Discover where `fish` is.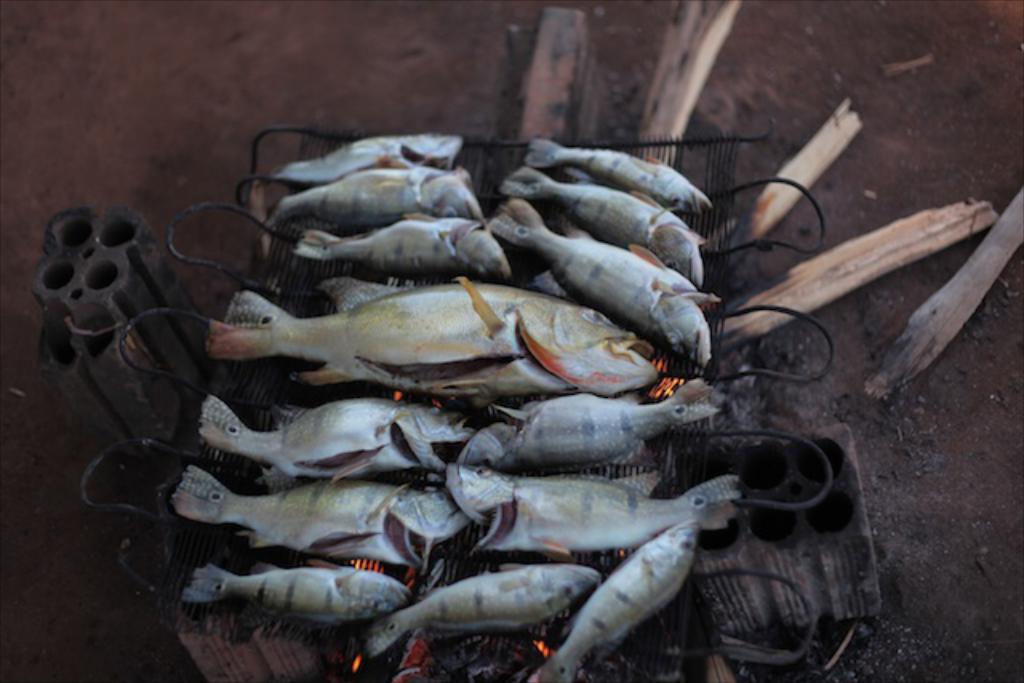
Discovered at 171:456:464:561.
